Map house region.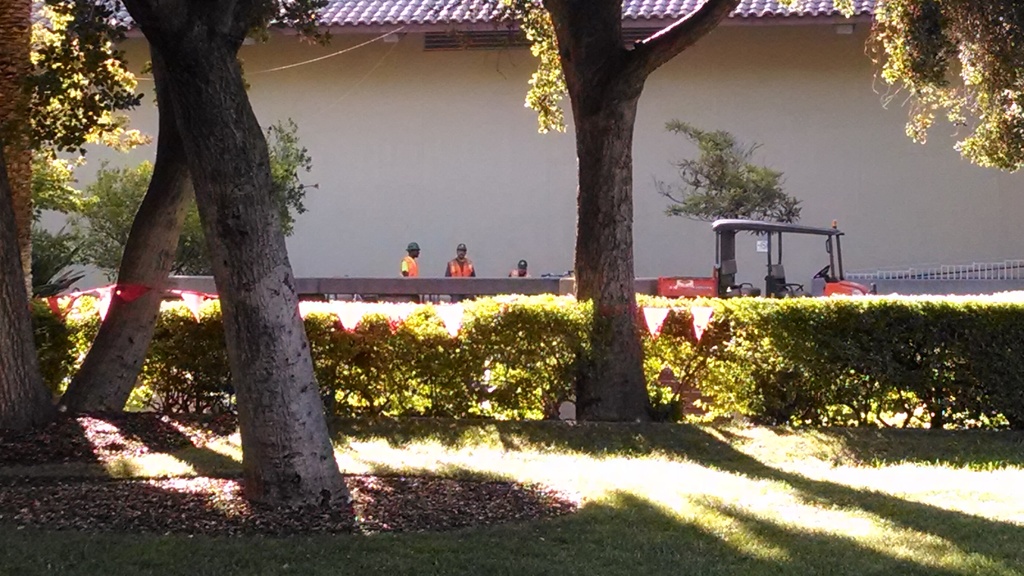
Mapped to 0, 0, 1023, 291.
